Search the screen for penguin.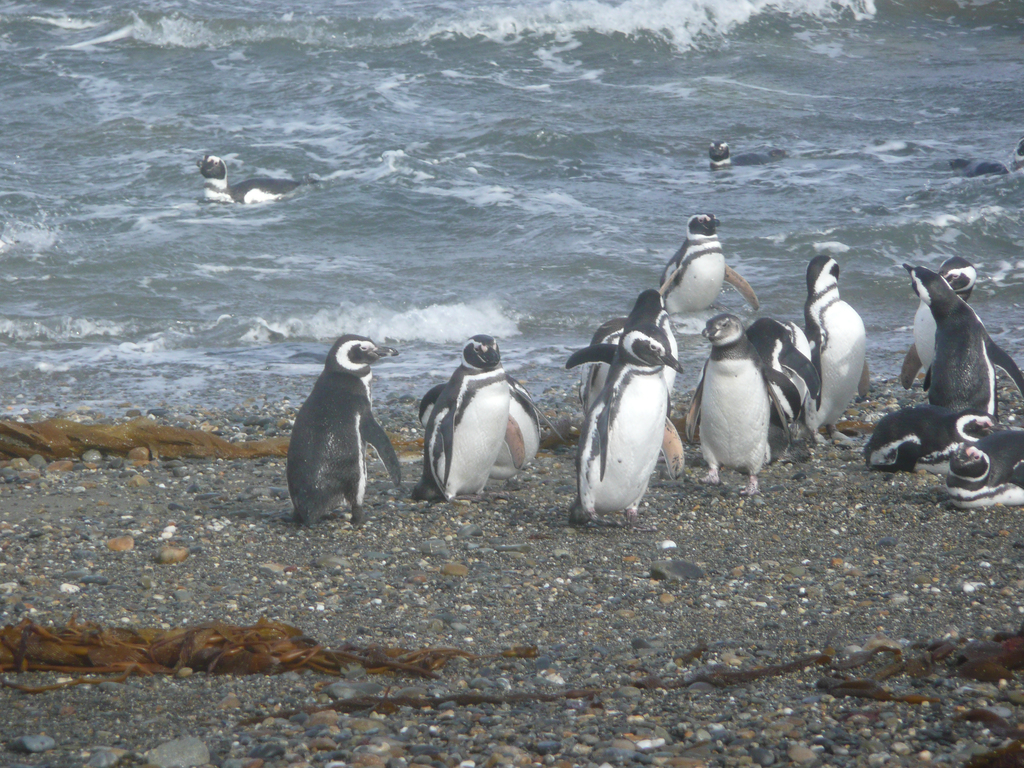
Found at x1=709 y1=137 x2=734 y2=170.
